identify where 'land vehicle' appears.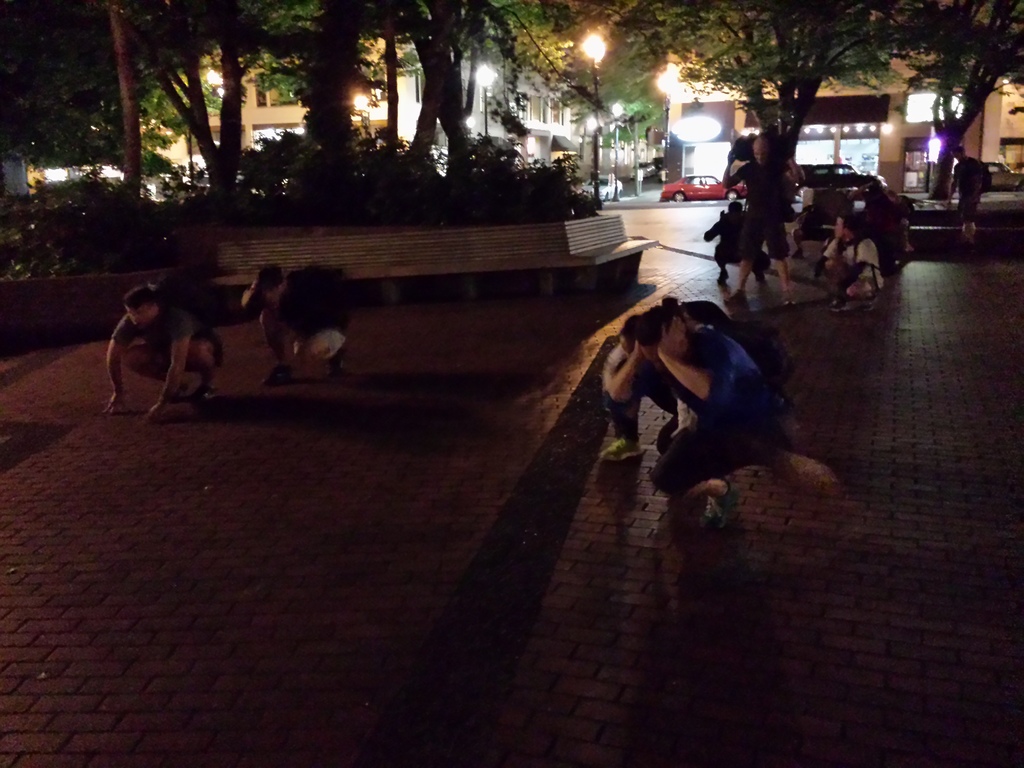
Appears at (659, 166, 749, 204).
